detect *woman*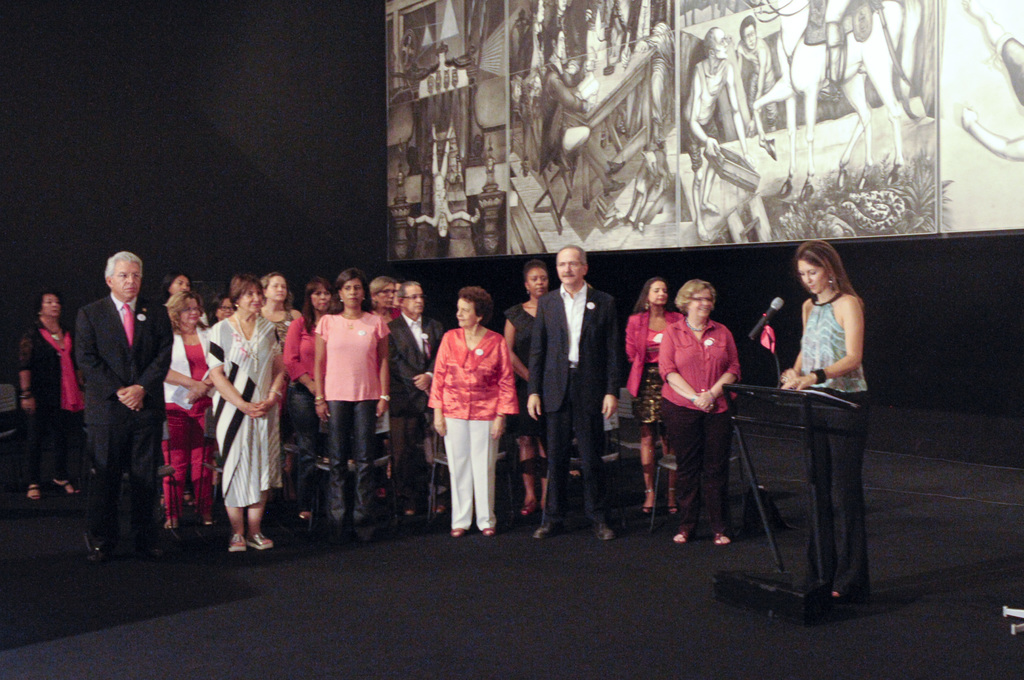
crop(311, 265, 392, 526)
